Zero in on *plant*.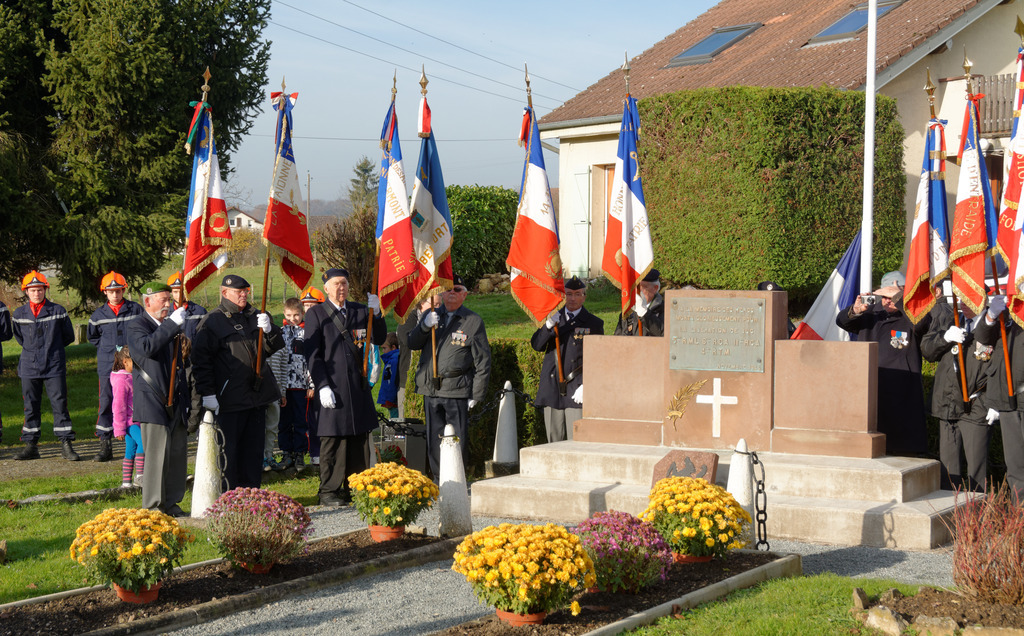
Zeroed in: [193,483,310,581].
